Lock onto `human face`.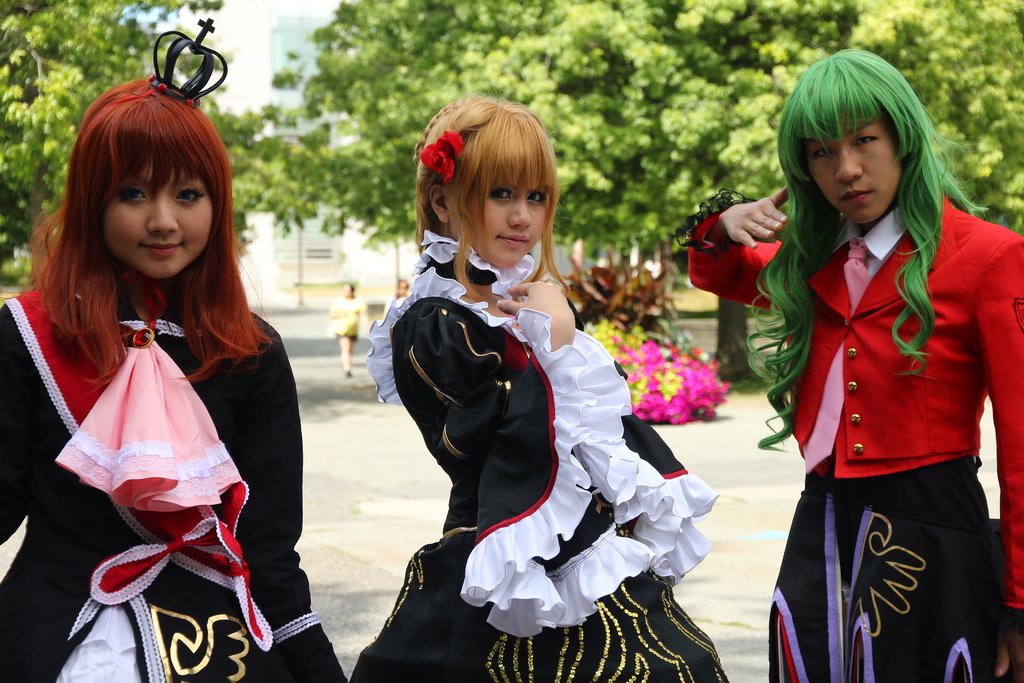
Locked: left=467, top=170, right=545, bottom=268.
